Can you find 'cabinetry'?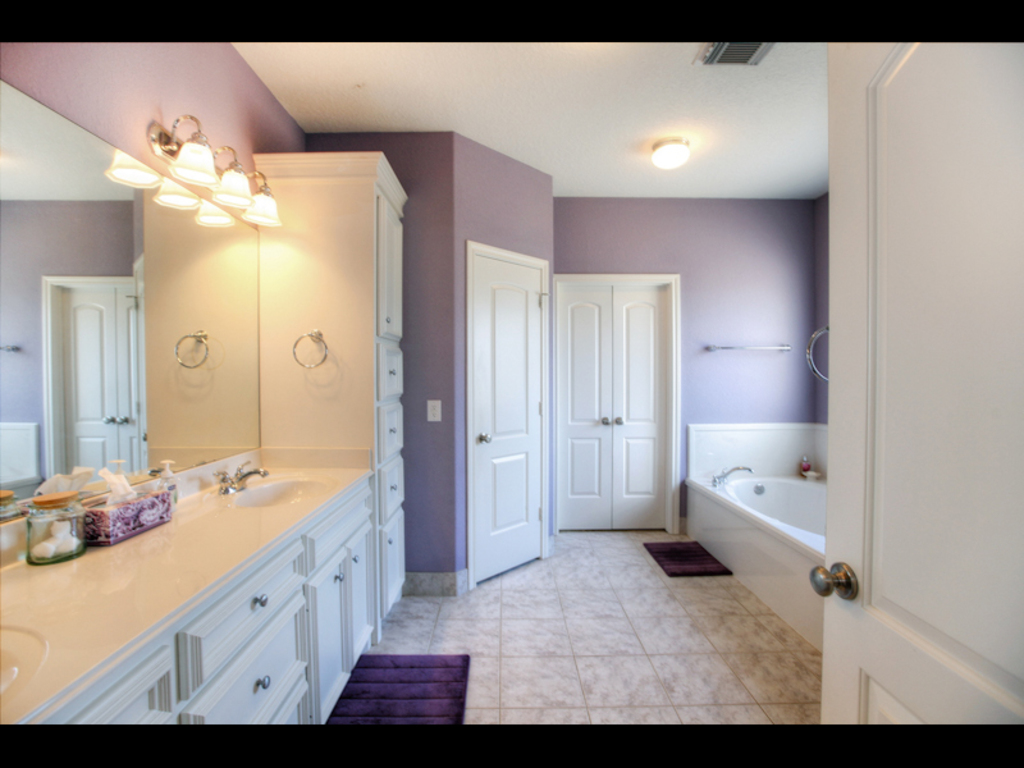
Yes, bounding box: 378,503,410,614.
